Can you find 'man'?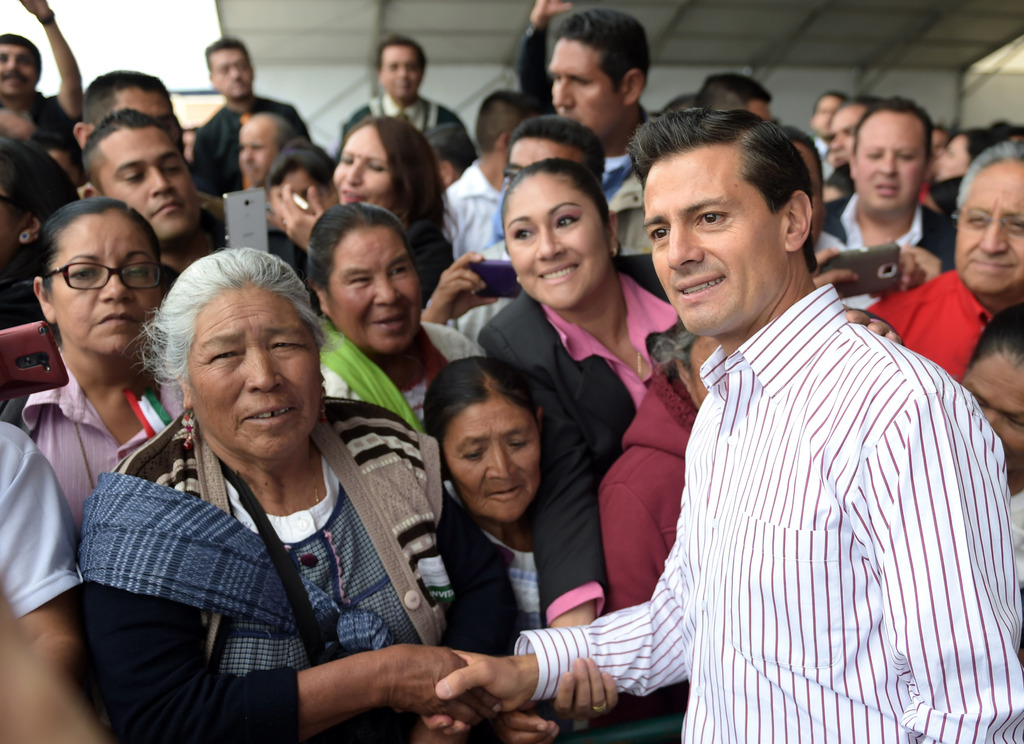
Yes, bounding box: left=821, top=93, right=955, bottom=270.
